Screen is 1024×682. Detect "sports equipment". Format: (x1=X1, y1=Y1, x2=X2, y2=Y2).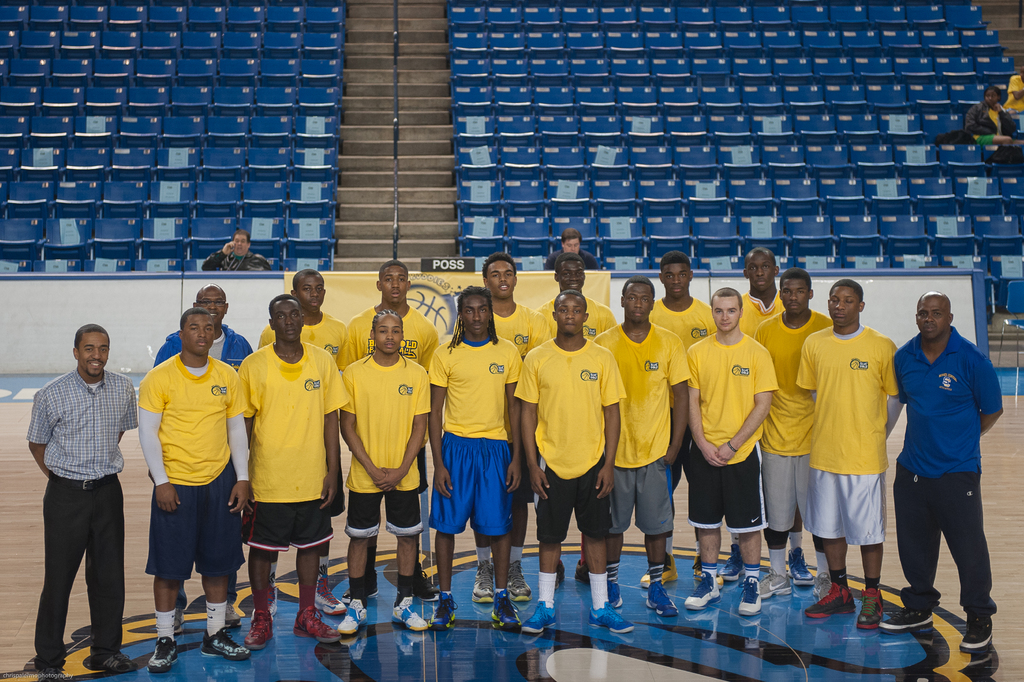
(x1=958, y1=618, x2=992, y2=653).
